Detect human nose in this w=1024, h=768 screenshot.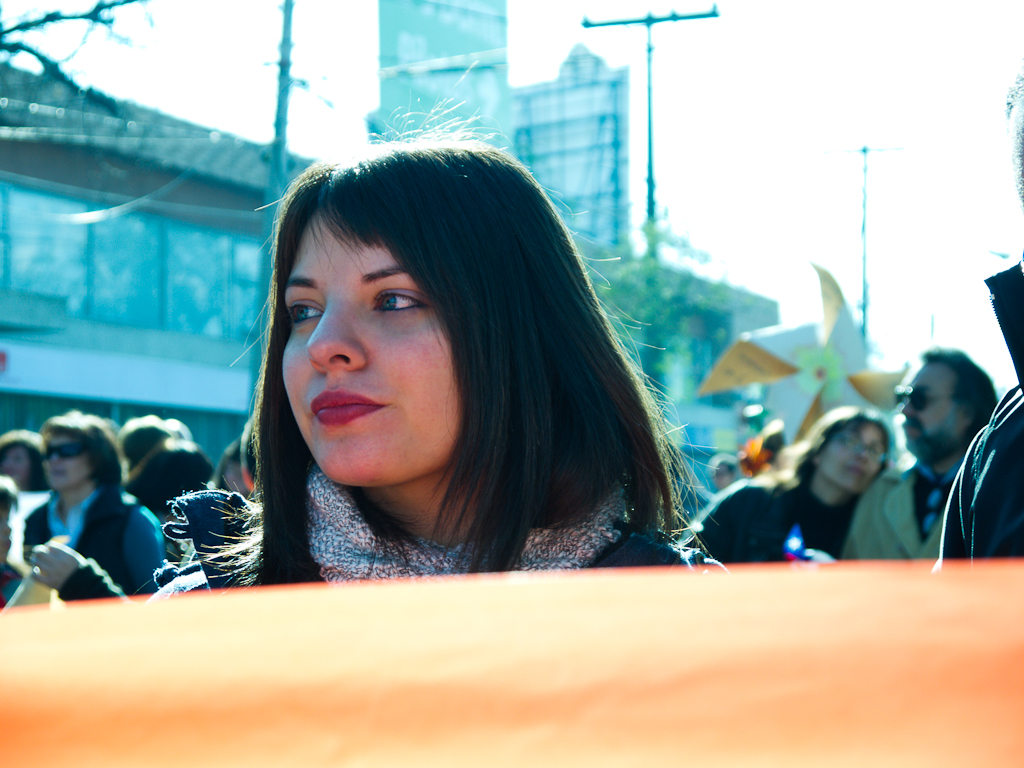
Detection: locate(857, 447, 872, 463).
